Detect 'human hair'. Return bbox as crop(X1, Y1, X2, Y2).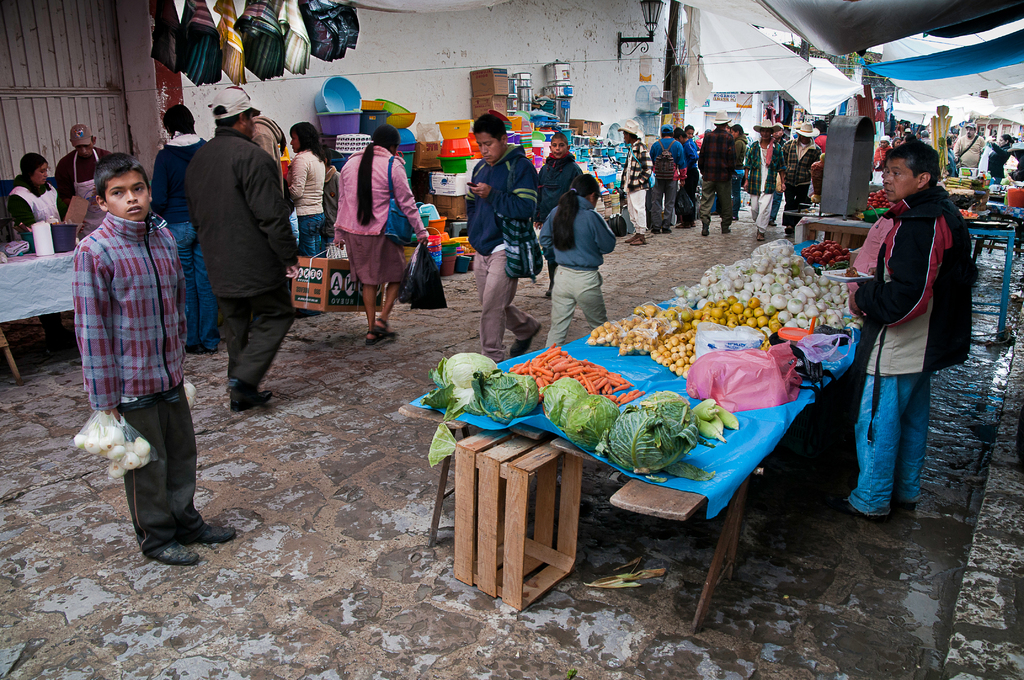
crop(214, 107, 253, 129).
